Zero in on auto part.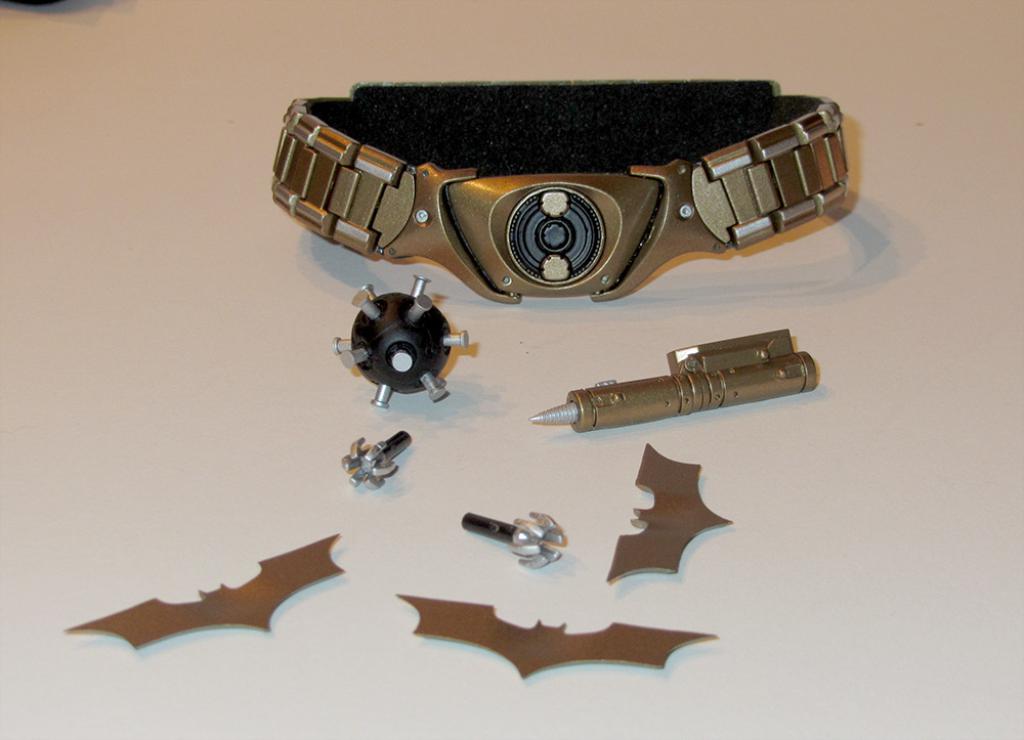
Zeroed in: pyautogui.locateOnScreen(268, 85, 859, 306).
